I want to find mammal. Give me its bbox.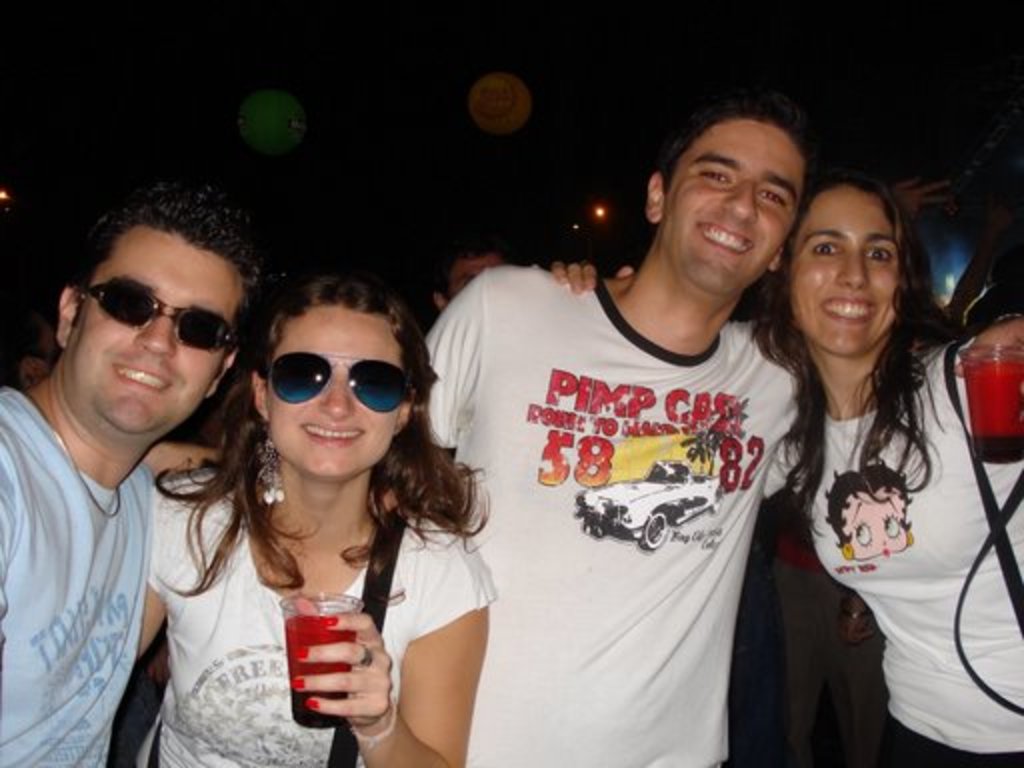
rect(544, 172, 1022, 766).
